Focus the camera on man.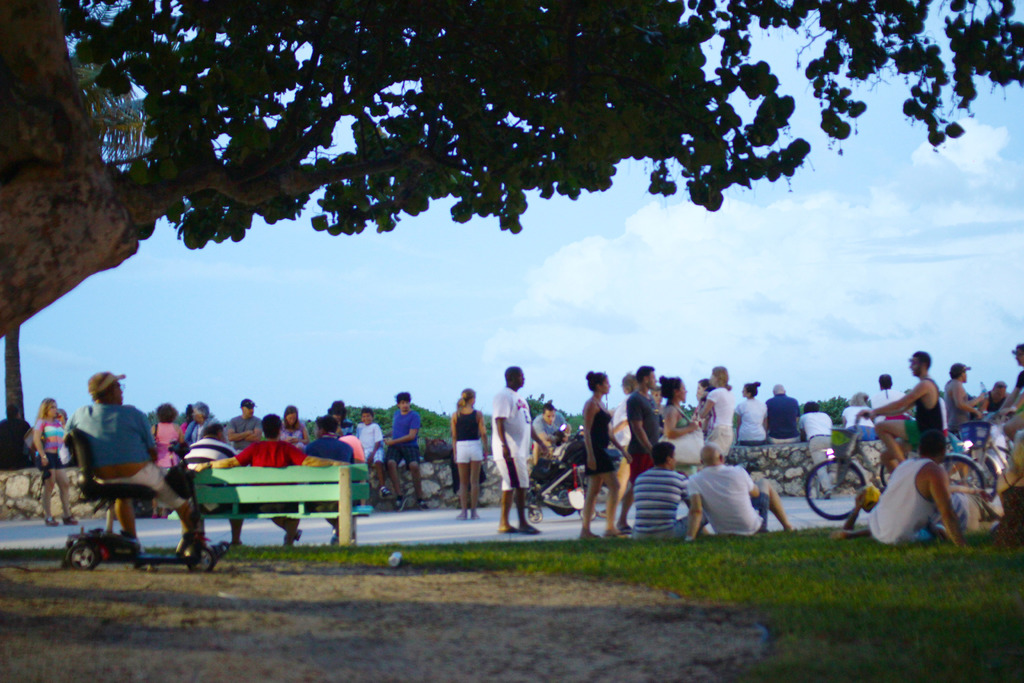
Focus region: 488:361:541:536.
